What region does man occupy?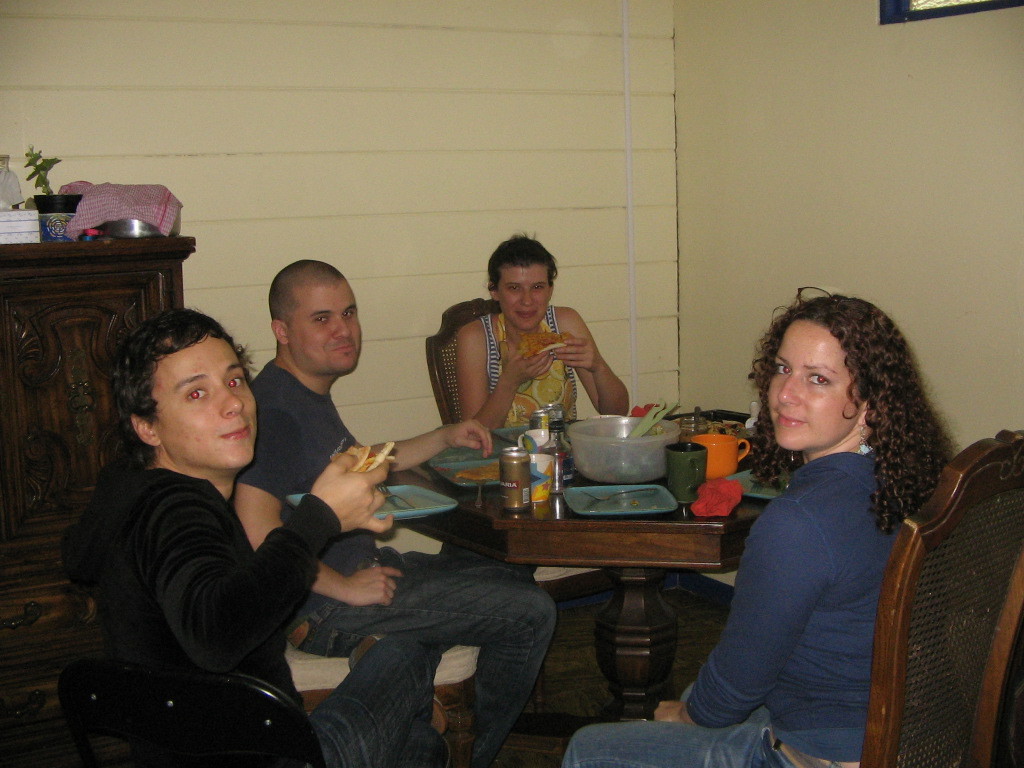
<region>65, 303, 459, 767</region>.
